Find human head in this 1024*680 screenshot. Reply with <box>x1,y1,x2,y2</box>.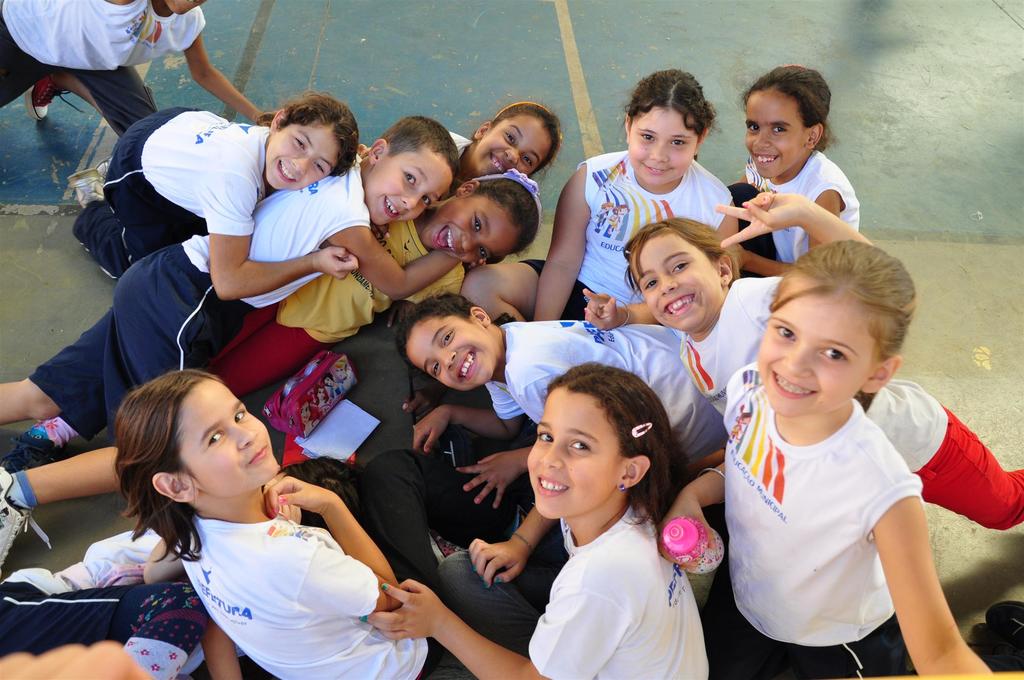
<box>396,298,509,387</box>.
